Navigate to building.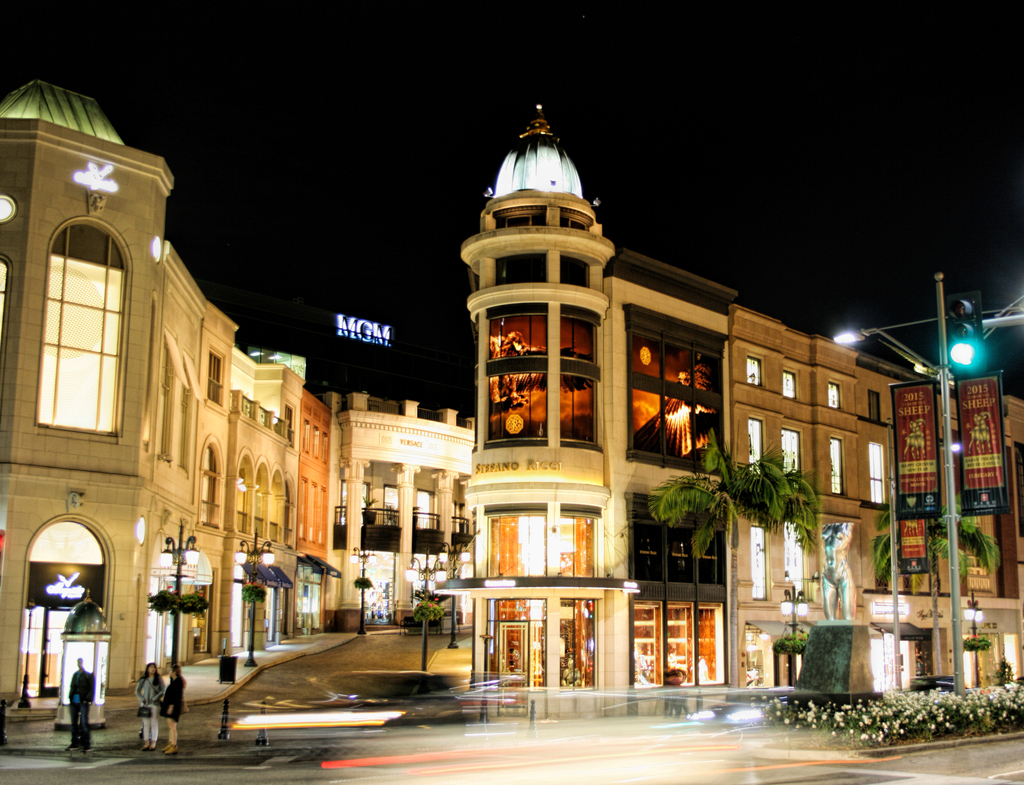
Navigation target: locate(298, 385, 326, 636).
